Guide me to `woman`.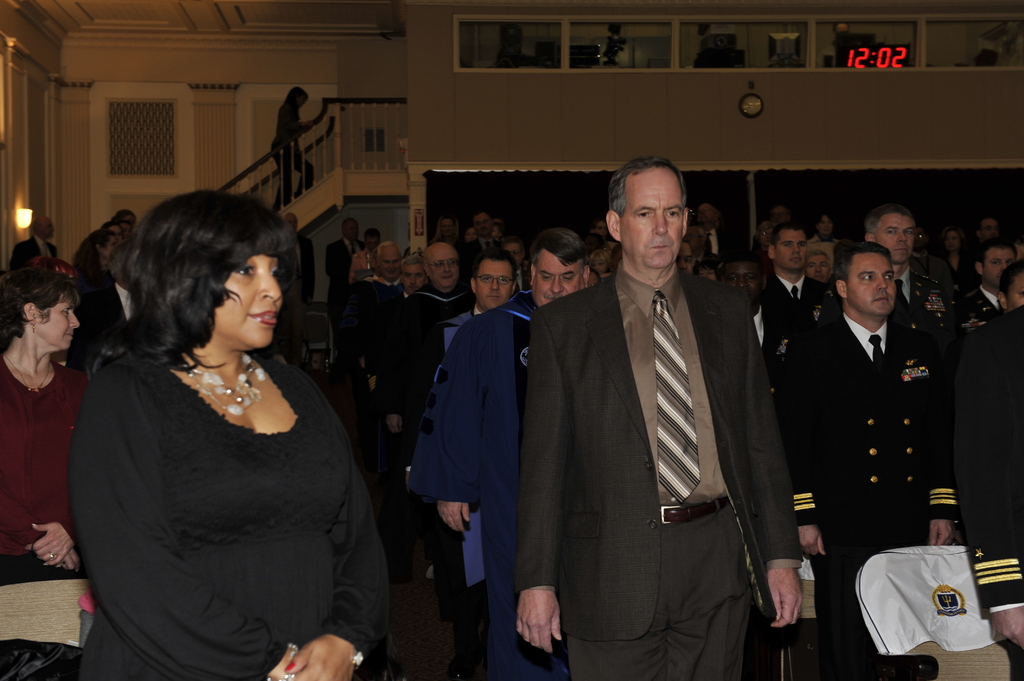
Guidance: [936,230,975,296].
